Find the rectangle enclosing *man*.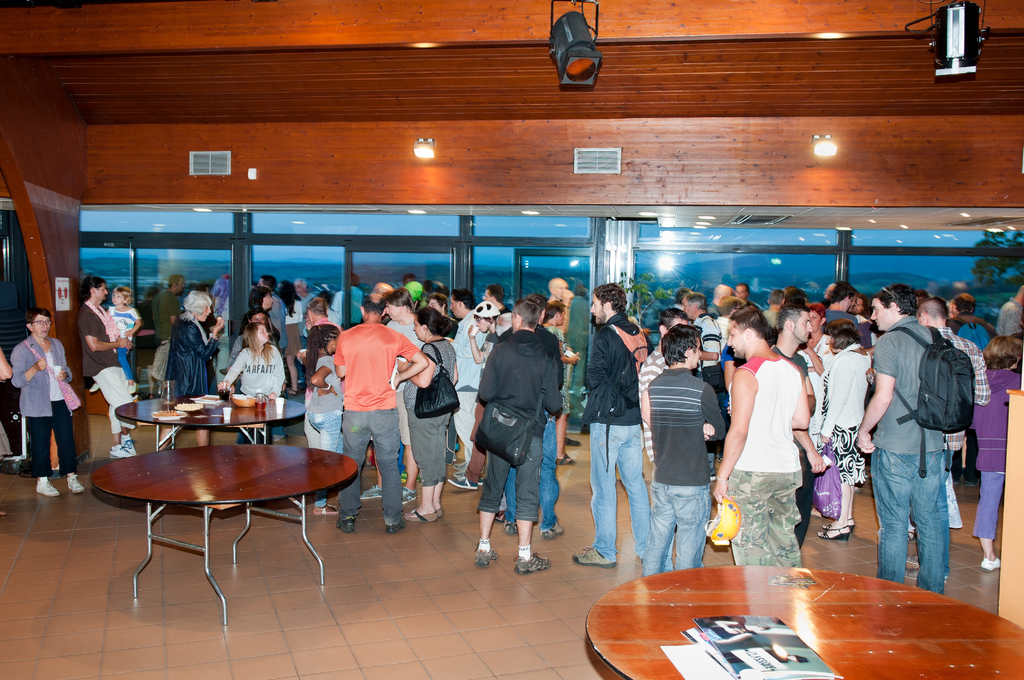
select_region(915, 290, 932, 307).
